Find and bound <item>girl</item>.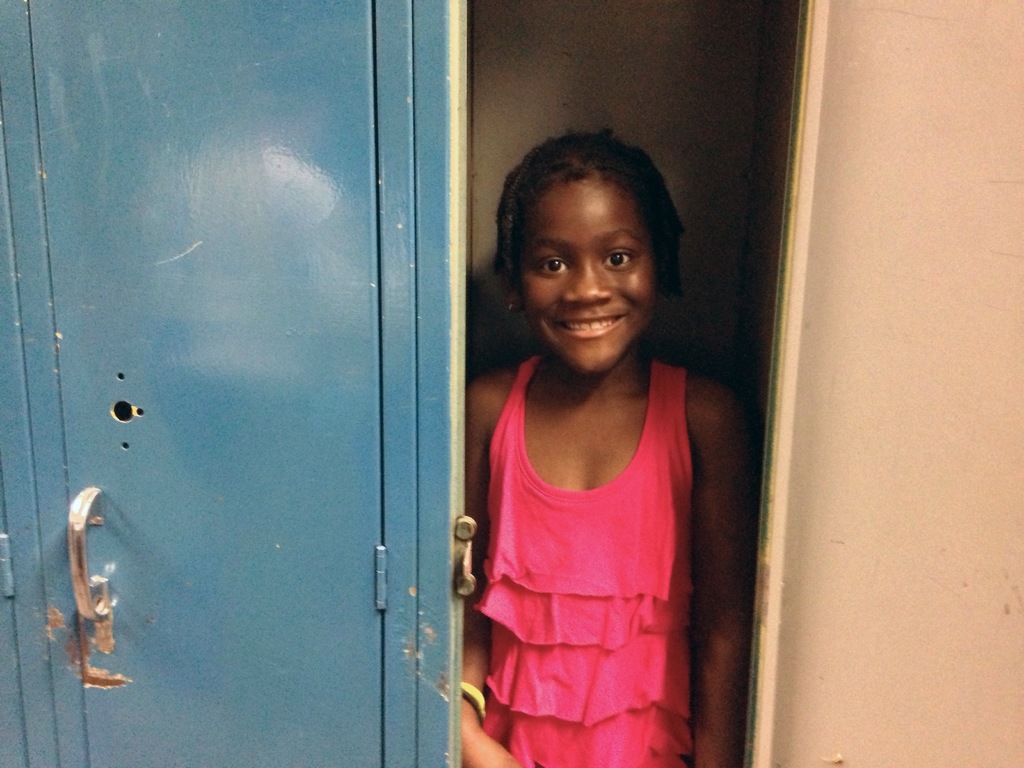
Bound: BBox(446, 126, 757, 767).
